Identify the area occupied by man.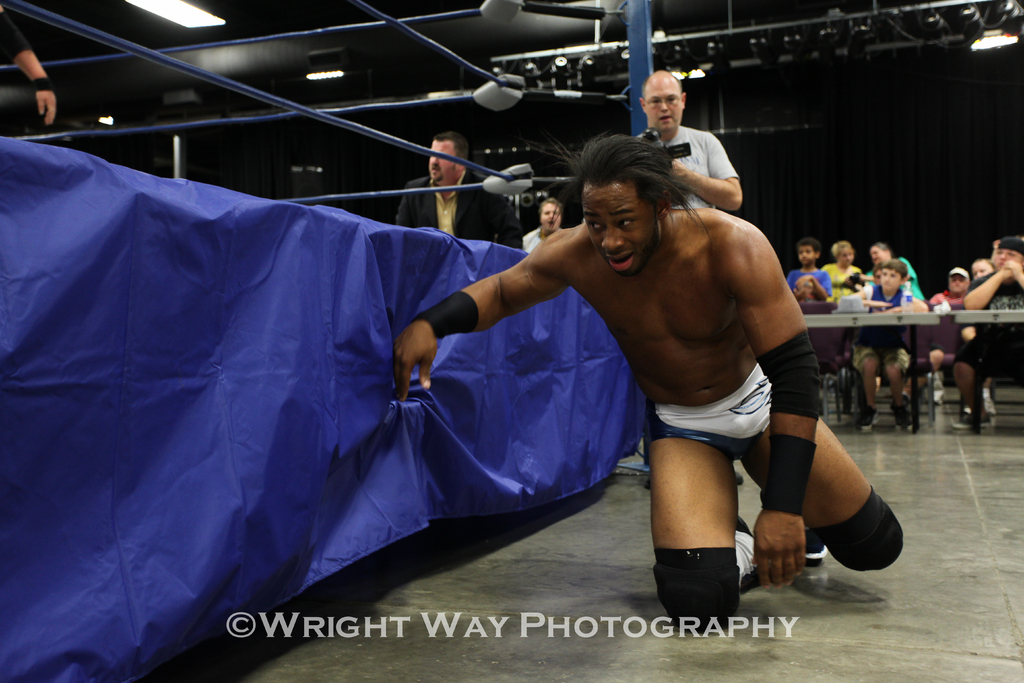
Area: 867:245:927:305.
